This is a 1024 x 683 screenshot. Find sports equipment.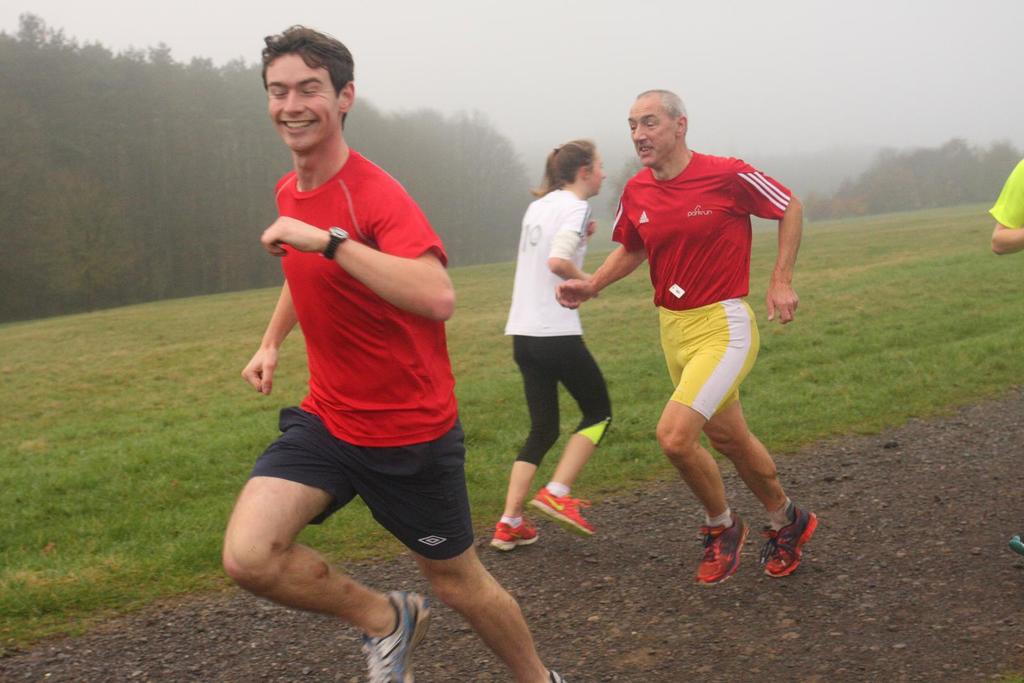
Bounding box: crop(527, 496, 589, 536).
